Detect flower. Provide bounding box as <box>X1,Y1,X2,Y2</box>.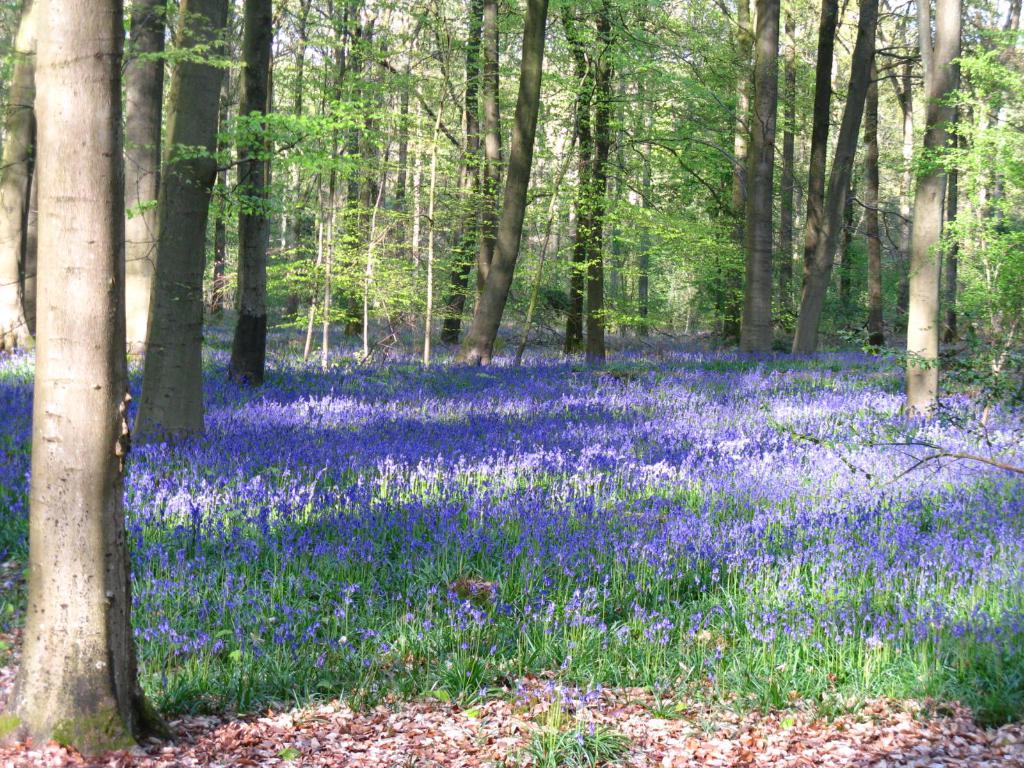
<box>584,580,593,600</box>.
